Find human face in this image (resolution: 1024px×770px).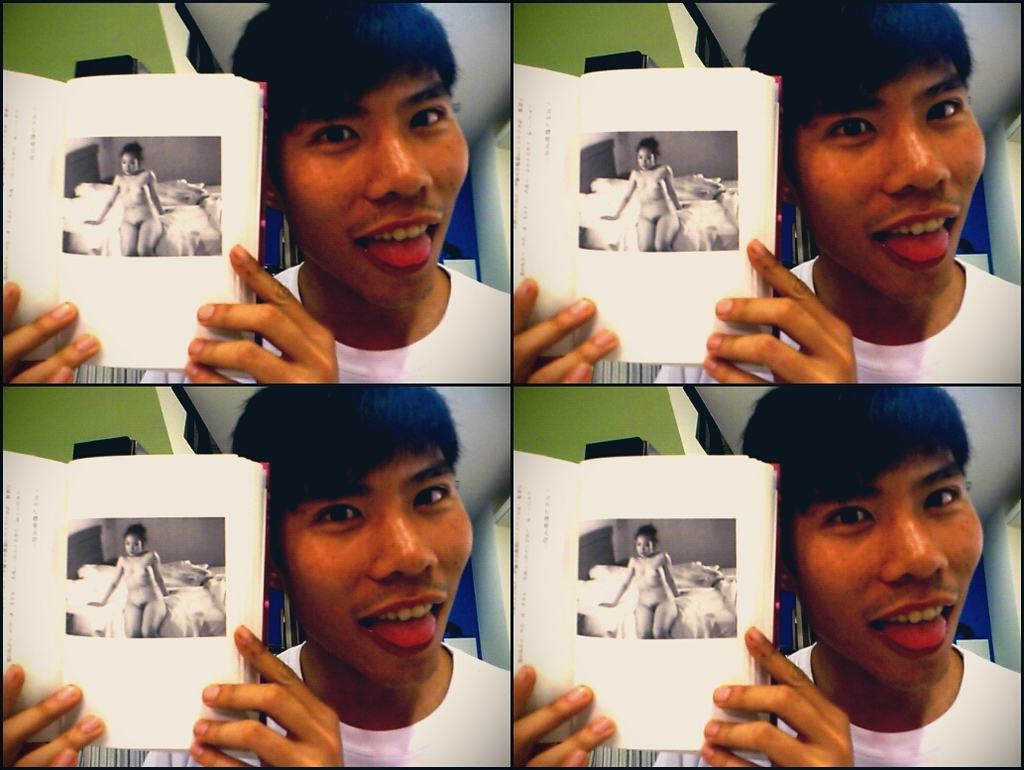
box=[278, 66, 469, 303].
